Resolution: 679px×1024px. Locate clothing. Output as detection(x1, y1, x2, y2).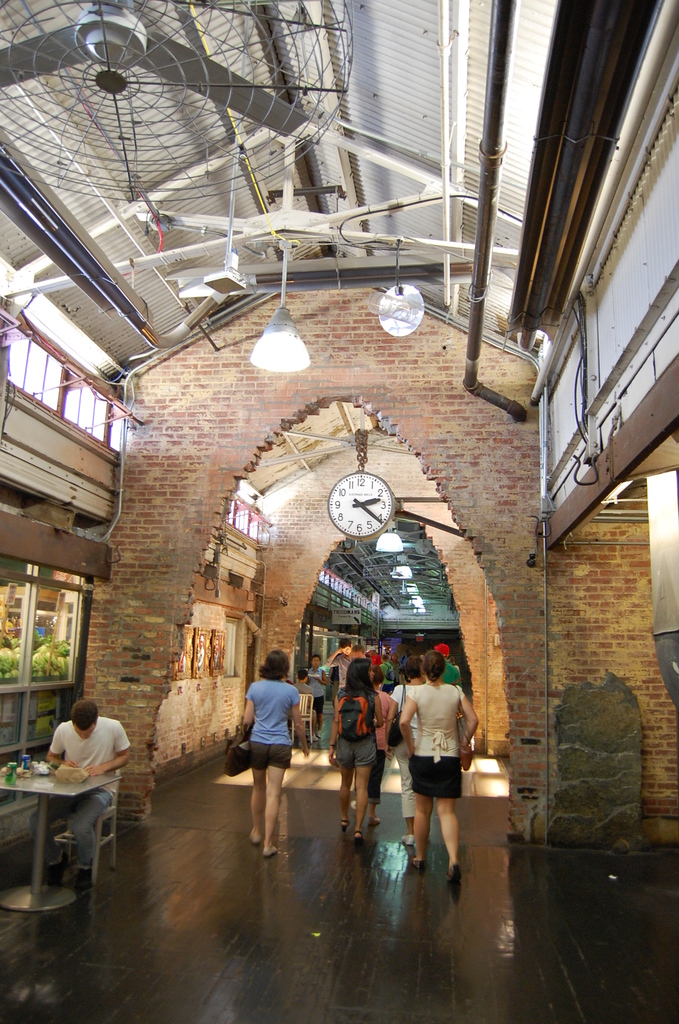
detection(364, 689, 389, 794).
